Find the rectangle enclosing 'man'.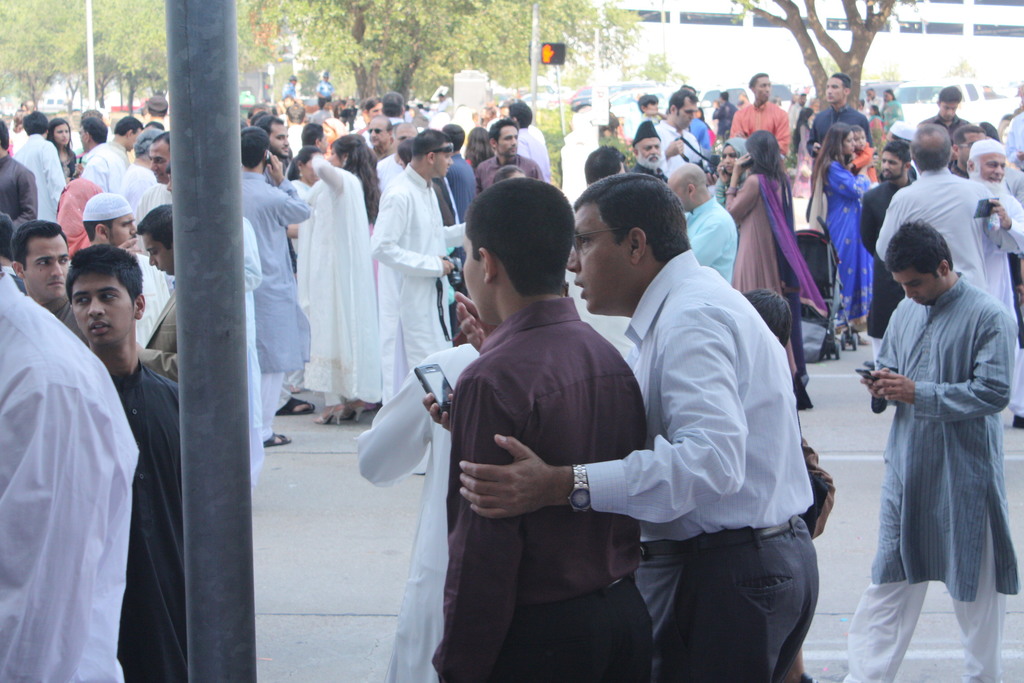
(109, 126, 166, 204).
